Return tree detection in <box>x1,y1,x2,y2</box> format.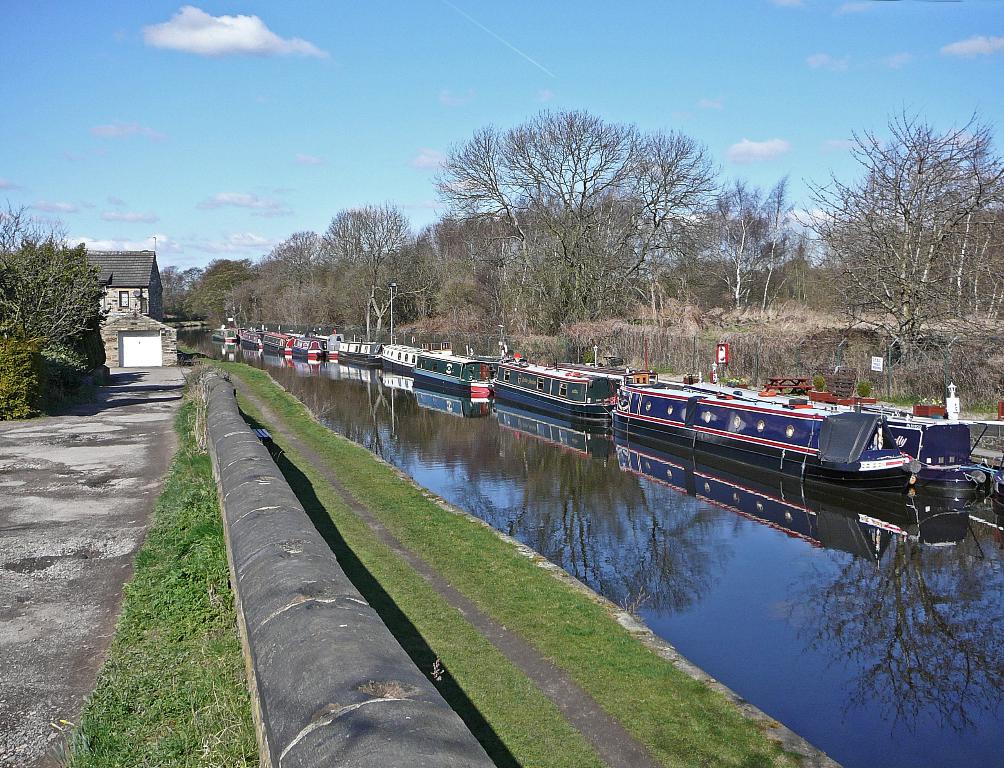
<box>159,263,192,312</box>.
